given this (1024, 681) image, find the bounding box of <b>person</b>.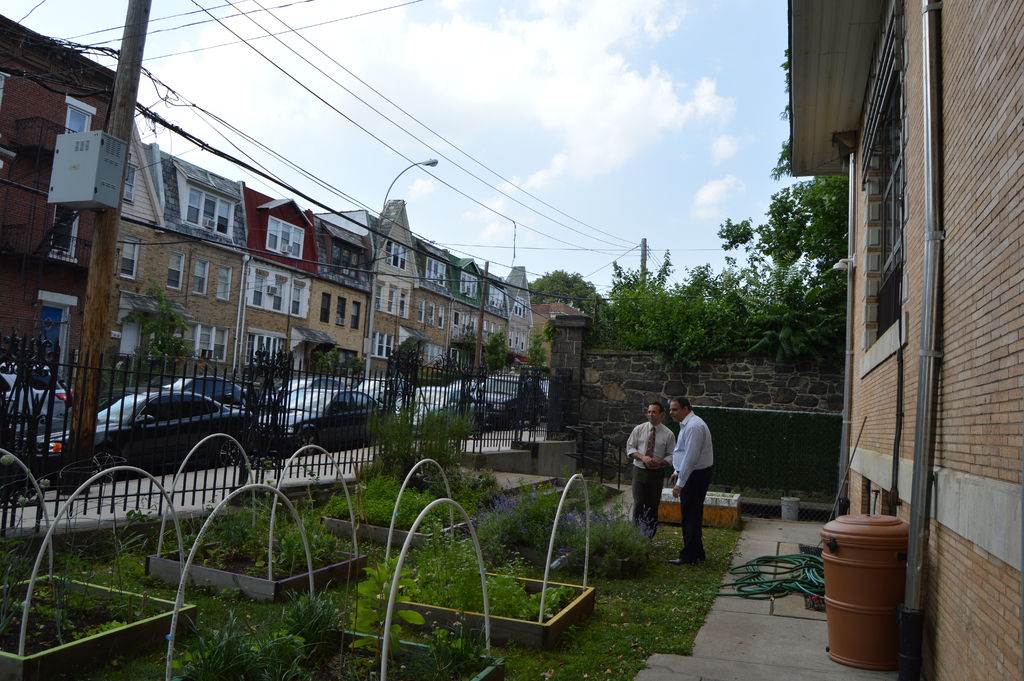
region(627, 401, 678, 537).
